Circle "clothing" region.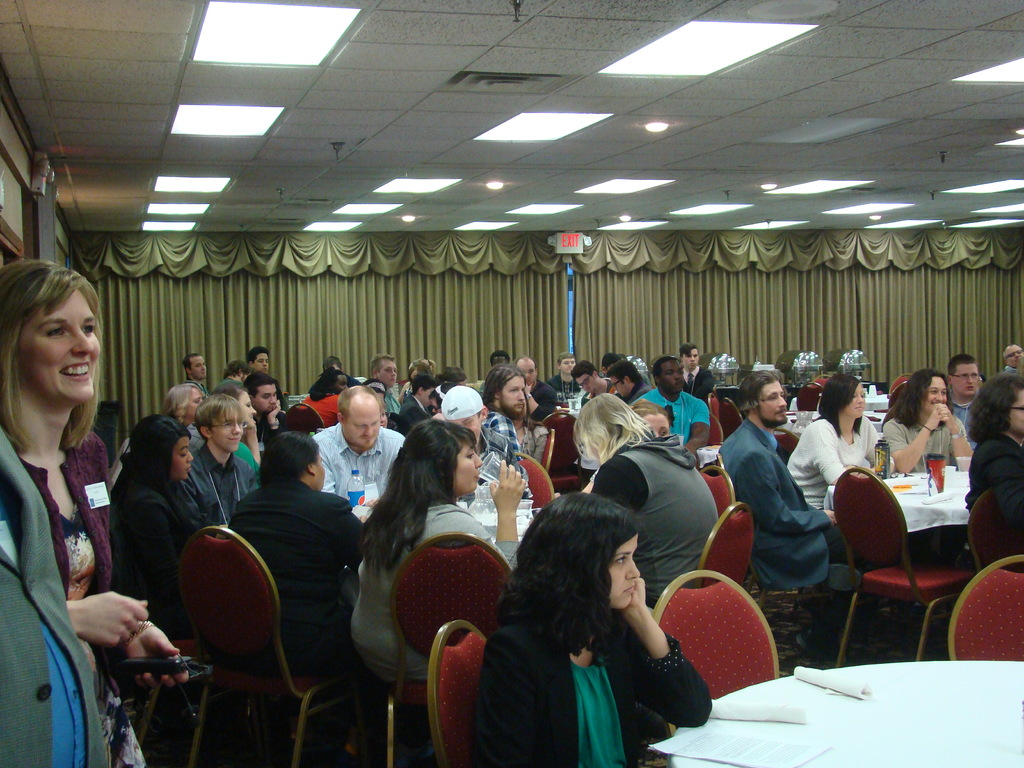
Region: [x1=788, y1=412, x2=893, y2=516].
